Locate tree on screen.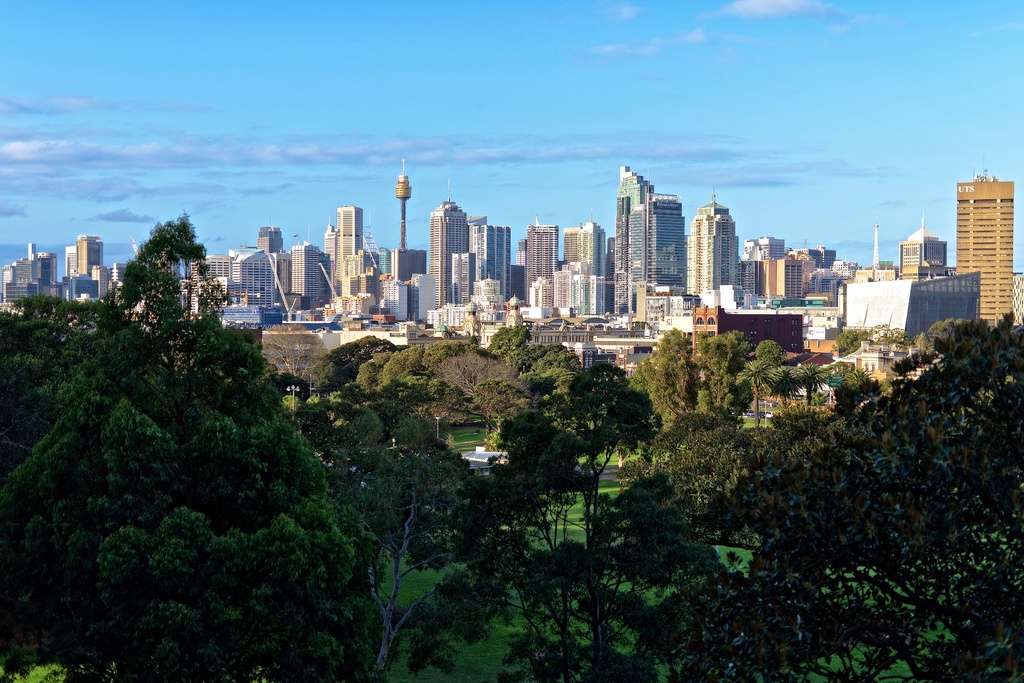
On screen at <region>565, 359, 636, 456</region>.
